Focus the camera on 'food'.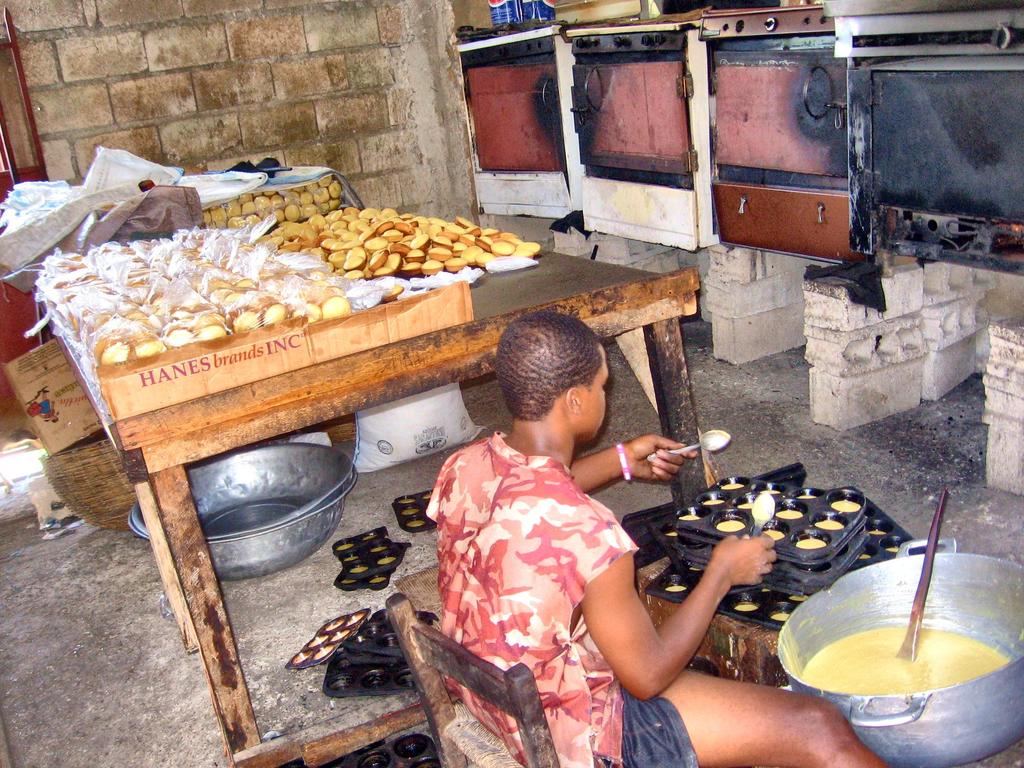
Focus region: {"left": 312, "top": 644, "right": 335, "bottom": 660}.
